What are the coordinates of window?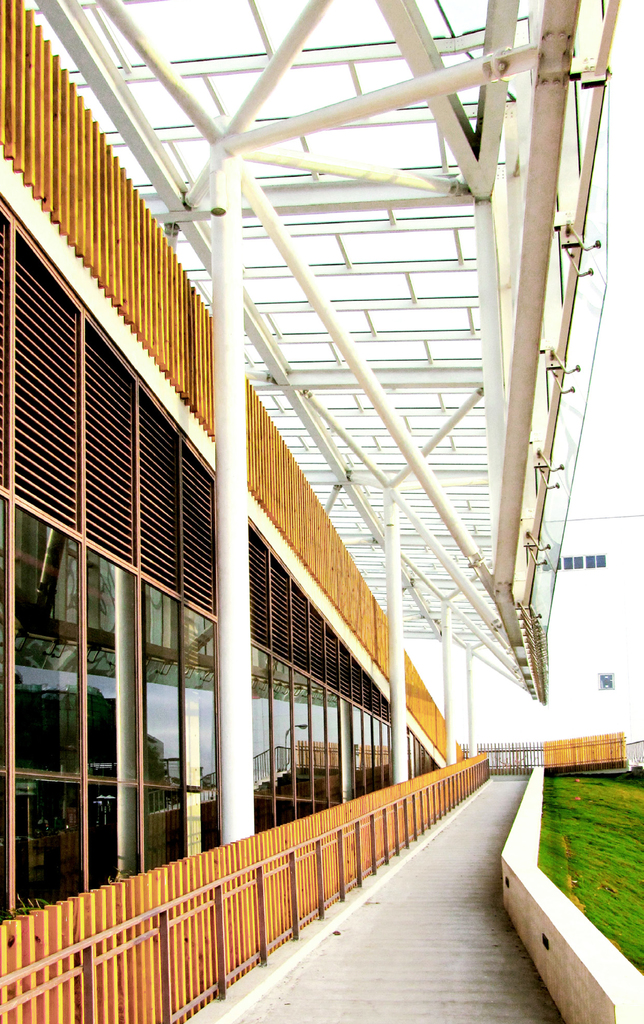
rect(0, 203, 82, 911).
